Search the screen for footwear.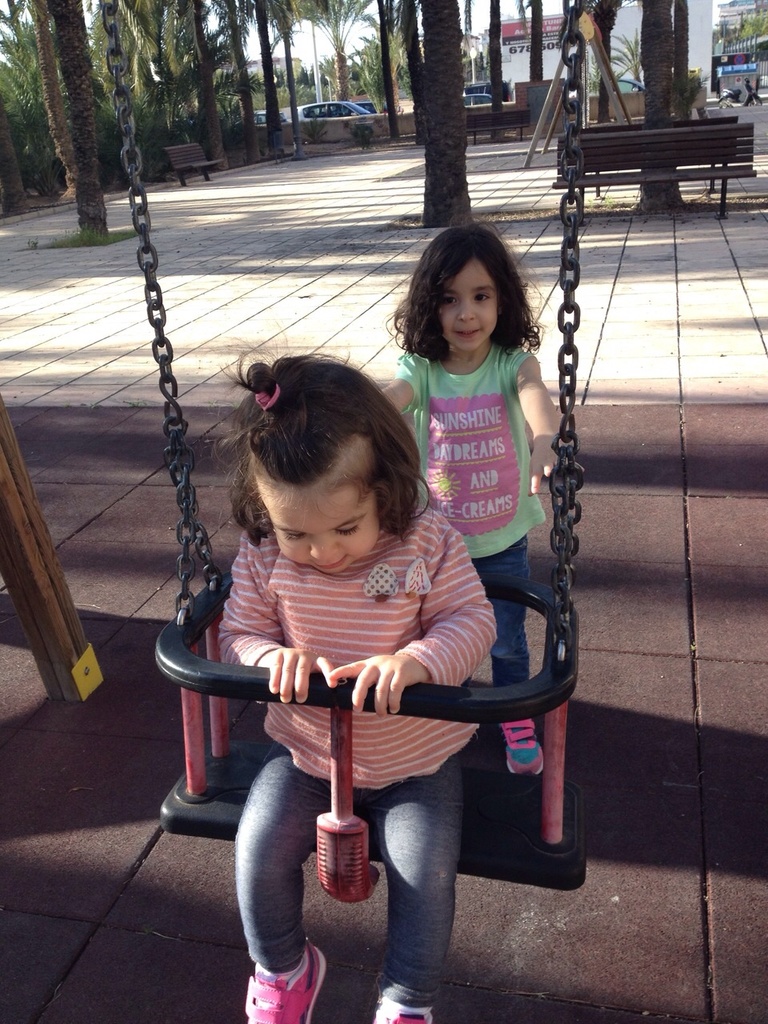
Found at 366/975/442/1023.
